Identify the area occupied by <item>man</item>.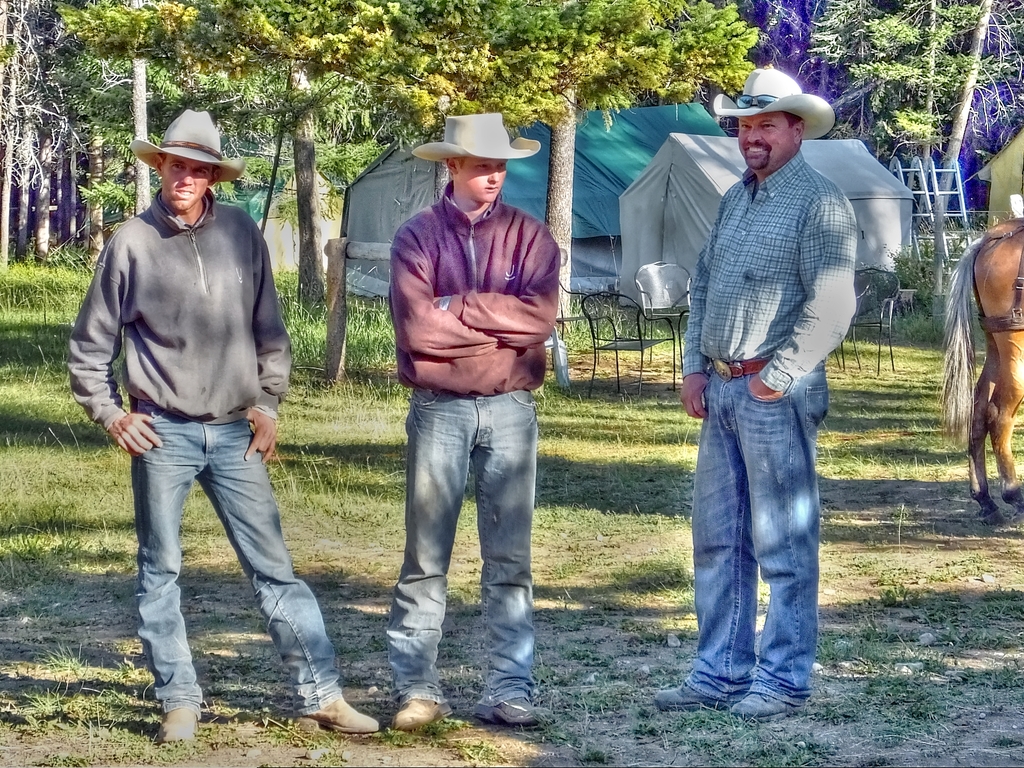
Area: bbox(386, 106, 570, 740).
